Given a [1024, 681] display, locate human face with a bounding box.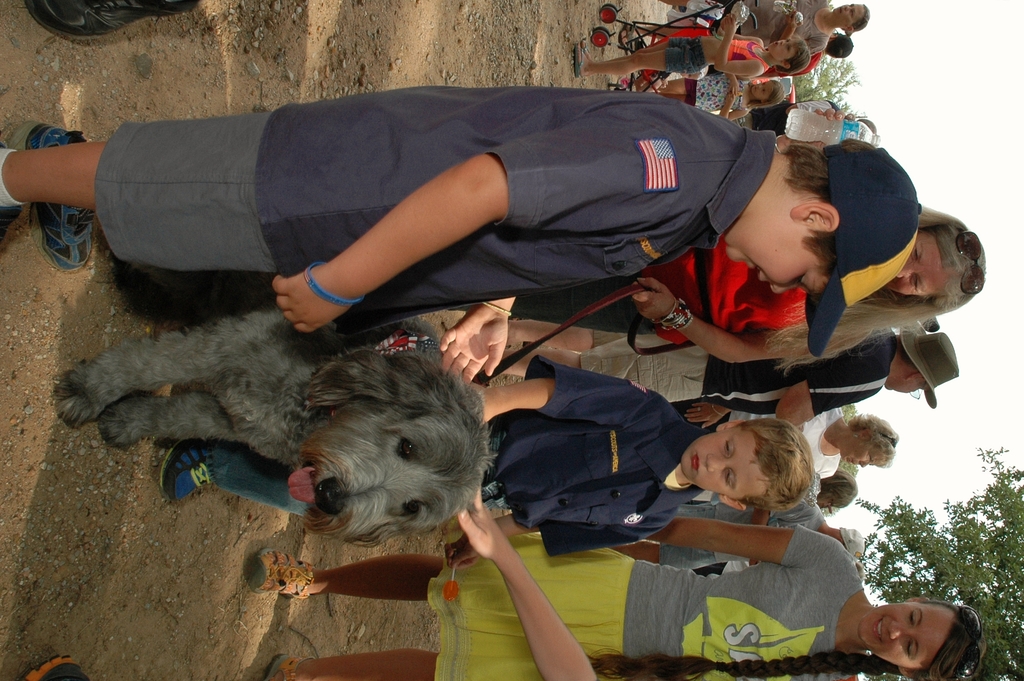
Located: x1=749, y1=78, x2=776, y2=100.
